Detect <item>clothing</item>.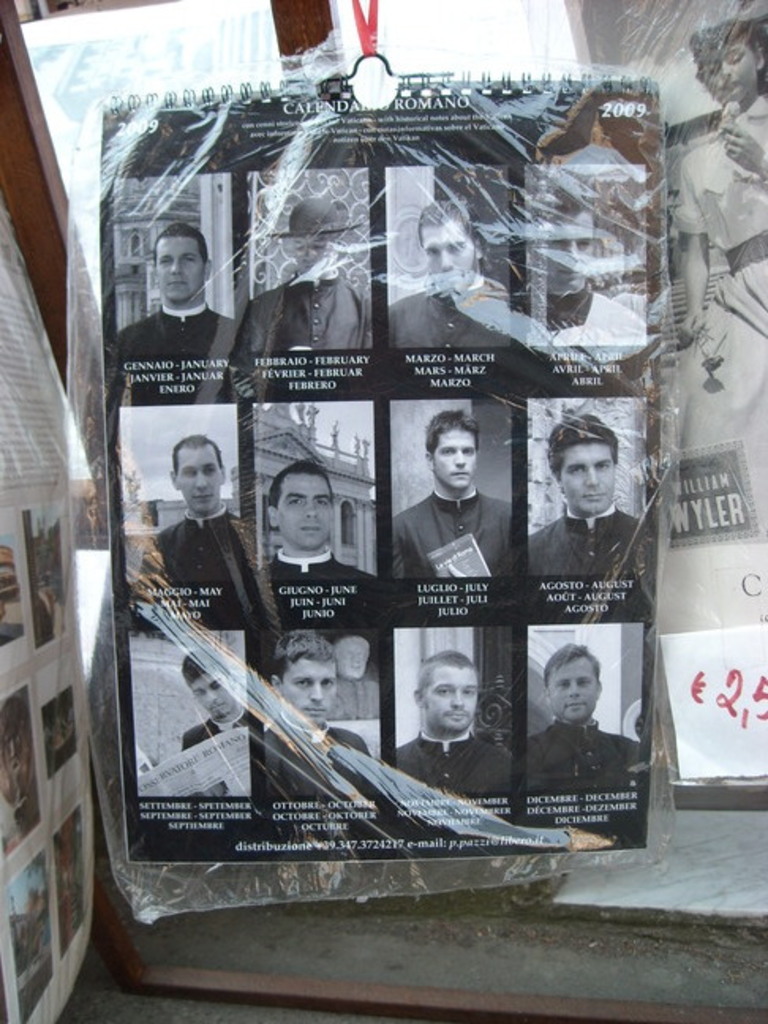
Detected at (526,281,648,346).
